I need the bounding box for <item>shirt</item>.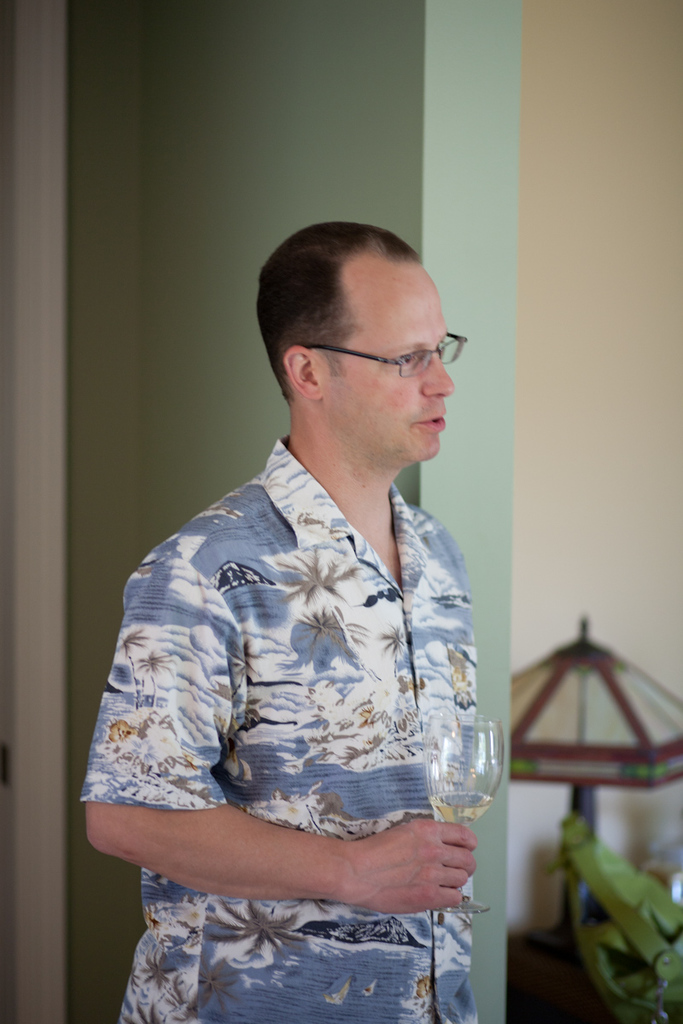
Here it is: bbox(80, 439, 475, 1023).
